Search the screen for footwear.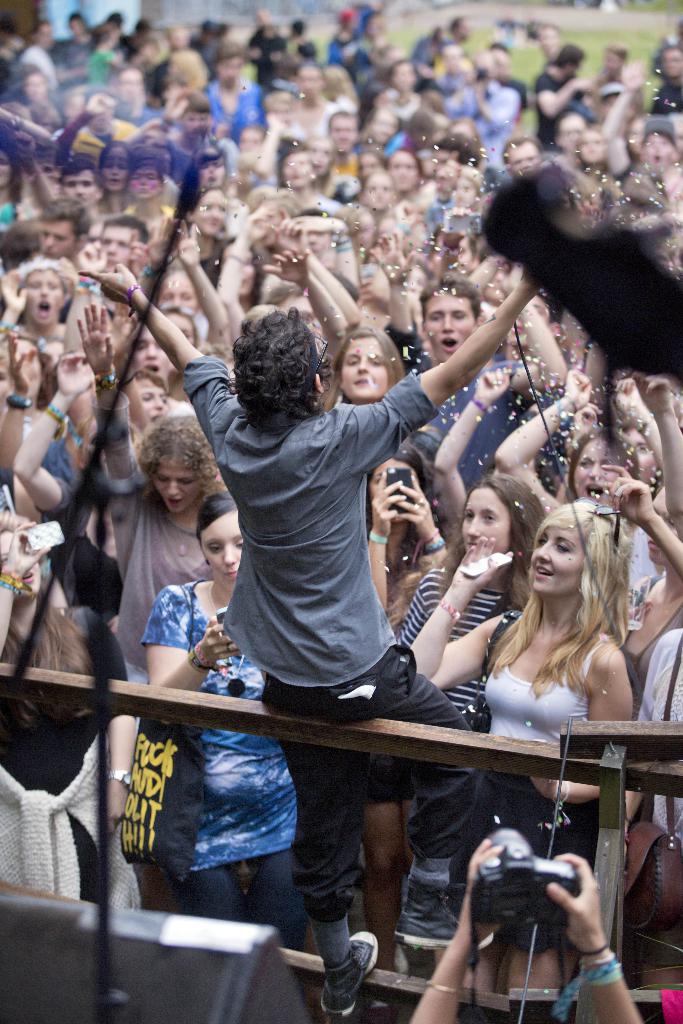
Found at (392,865,499,953).
